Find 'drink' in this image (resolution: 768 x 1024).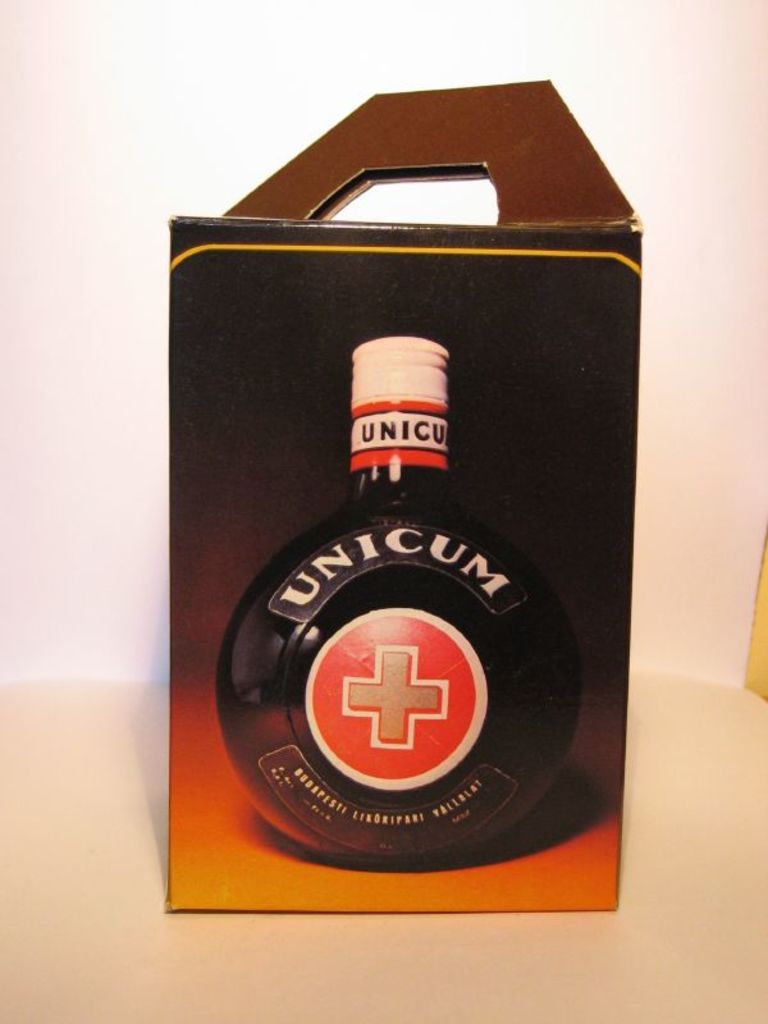
Rect(218, 332, 580, 865).
